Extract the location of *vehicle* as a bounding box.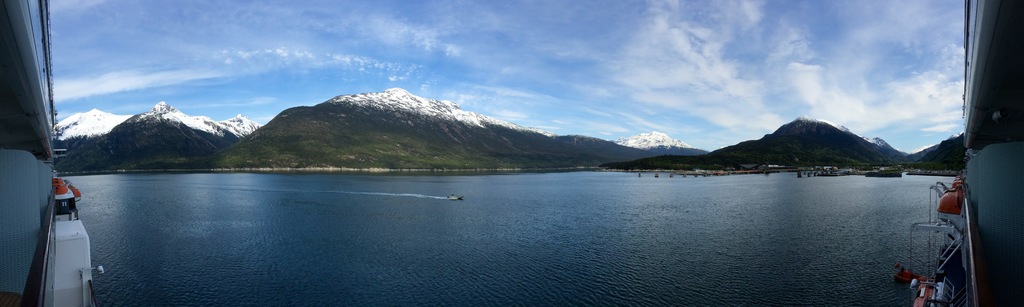
0:0:107:306.
